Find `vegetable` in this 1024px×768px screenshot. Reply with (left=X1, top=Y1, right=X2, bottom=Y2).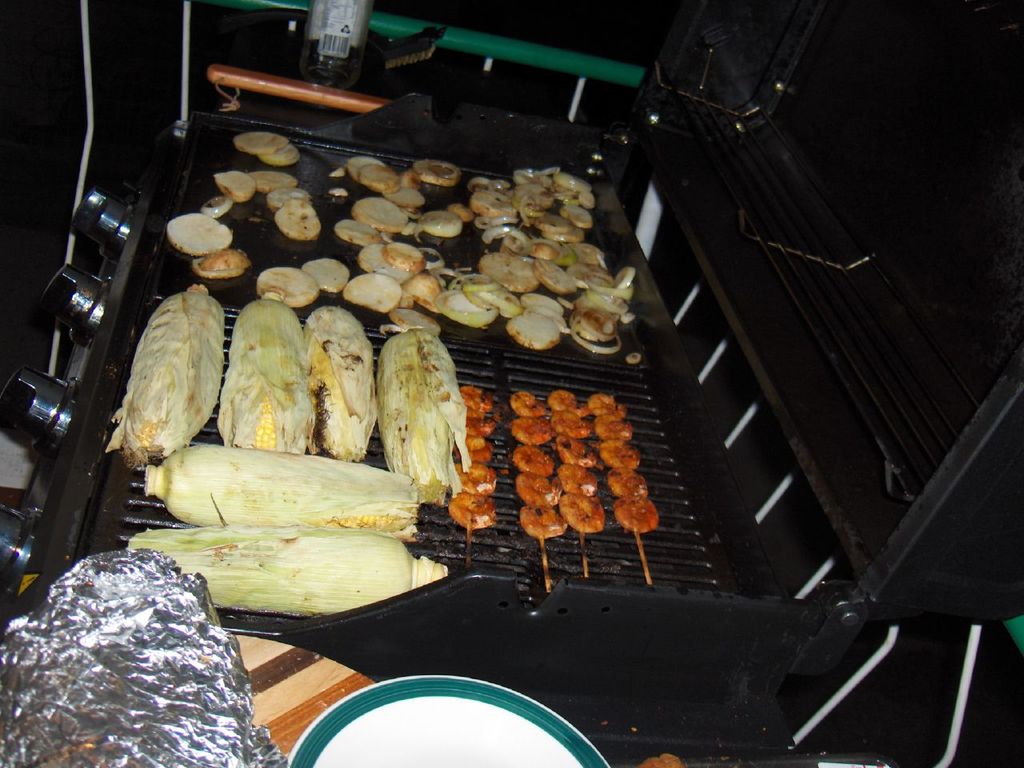
(left=105, top=282, right=226, bottom=466).
